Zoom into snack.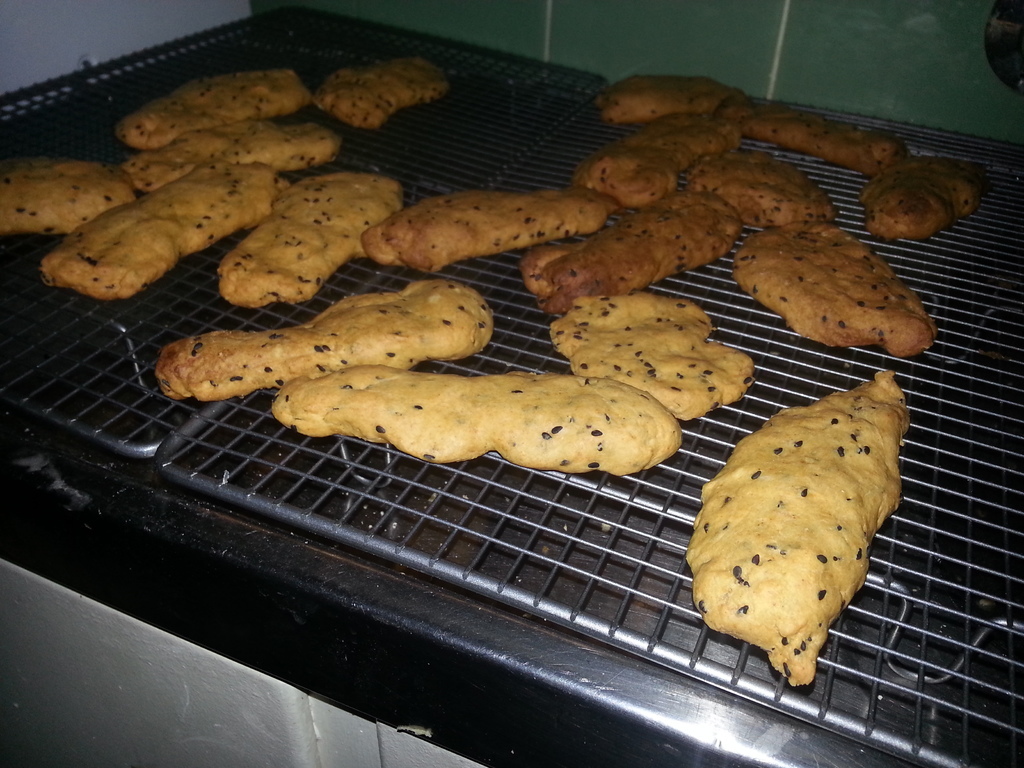
Zoom target: (112, 63, 312, 150).
